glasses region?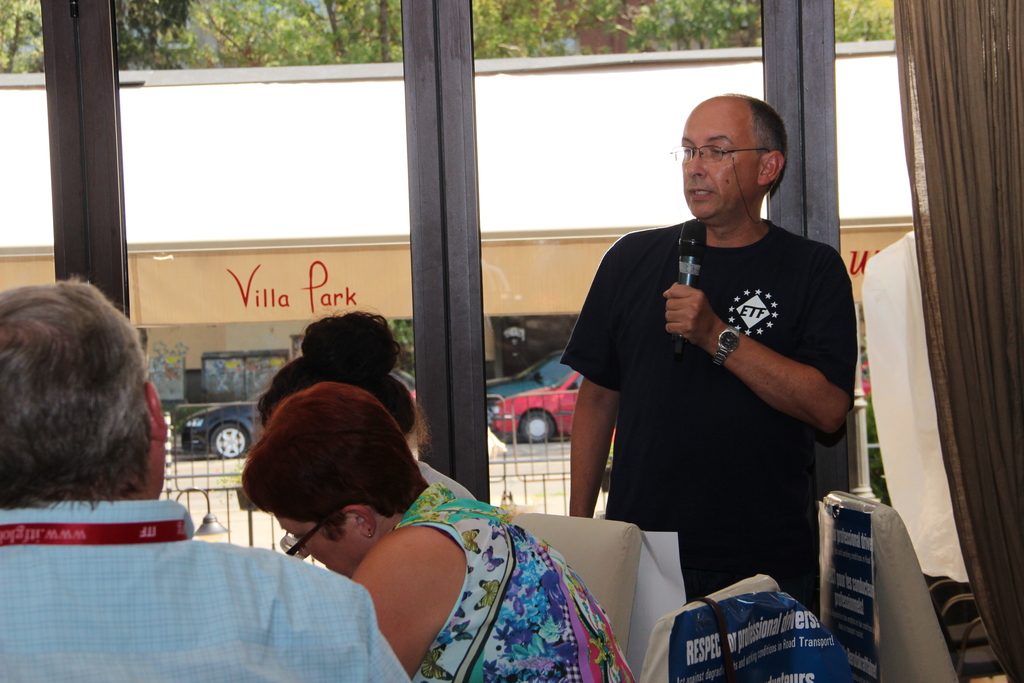
{"x1": 667, "y1": 144, "x2": 772, "y2": 165}
